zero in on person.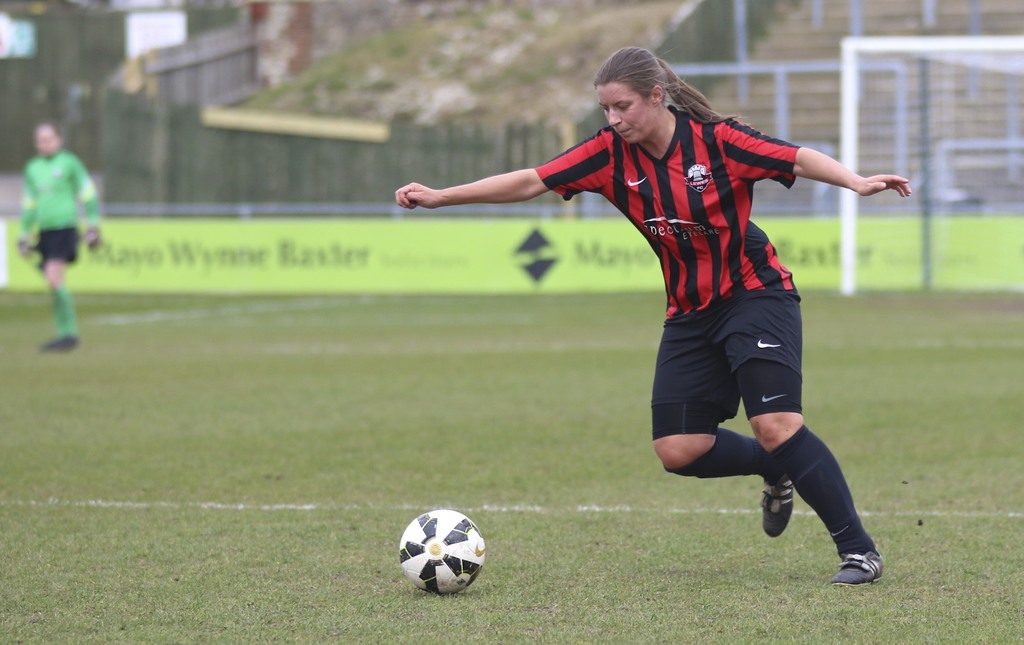
Zeroed in: 17:123:103:352.
